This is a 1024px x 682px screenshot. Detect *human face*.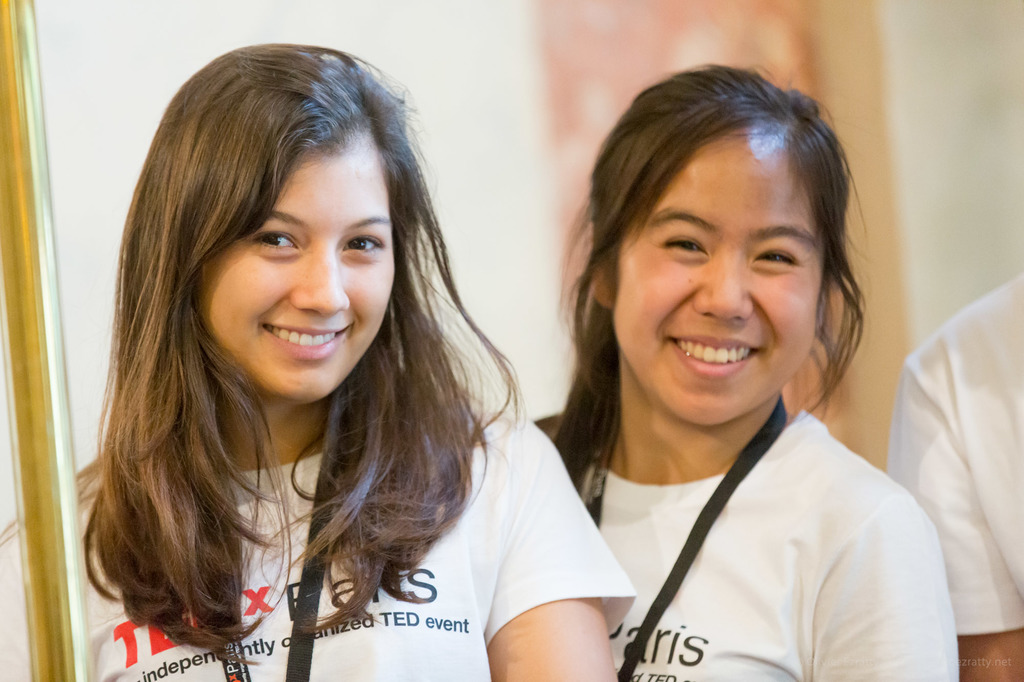
bbox(615, 141, 825, 425).
